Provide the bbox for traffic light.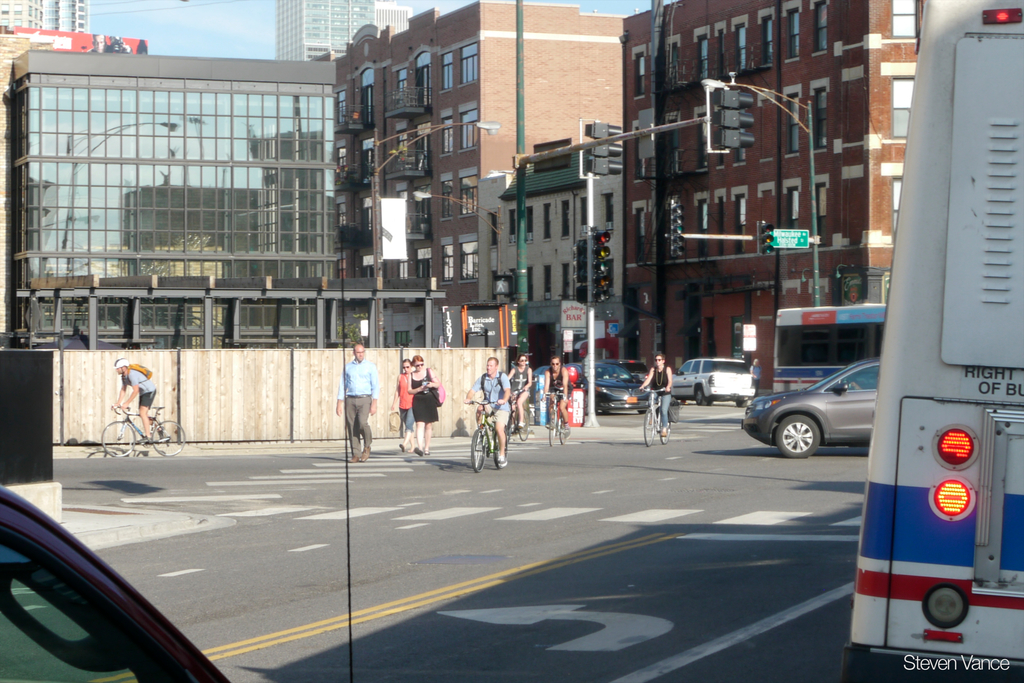
[x1=577, y1=237, x2=588, y2=283].
